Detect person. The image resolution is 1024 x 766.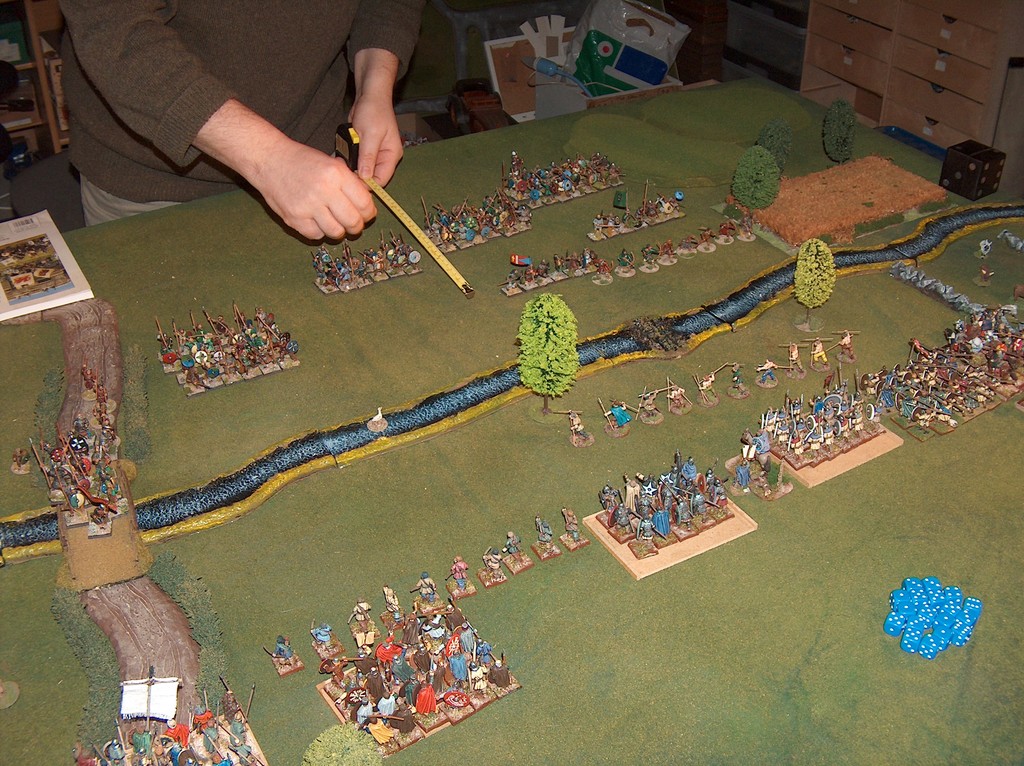
BBox(273, 637, 296, 660).
